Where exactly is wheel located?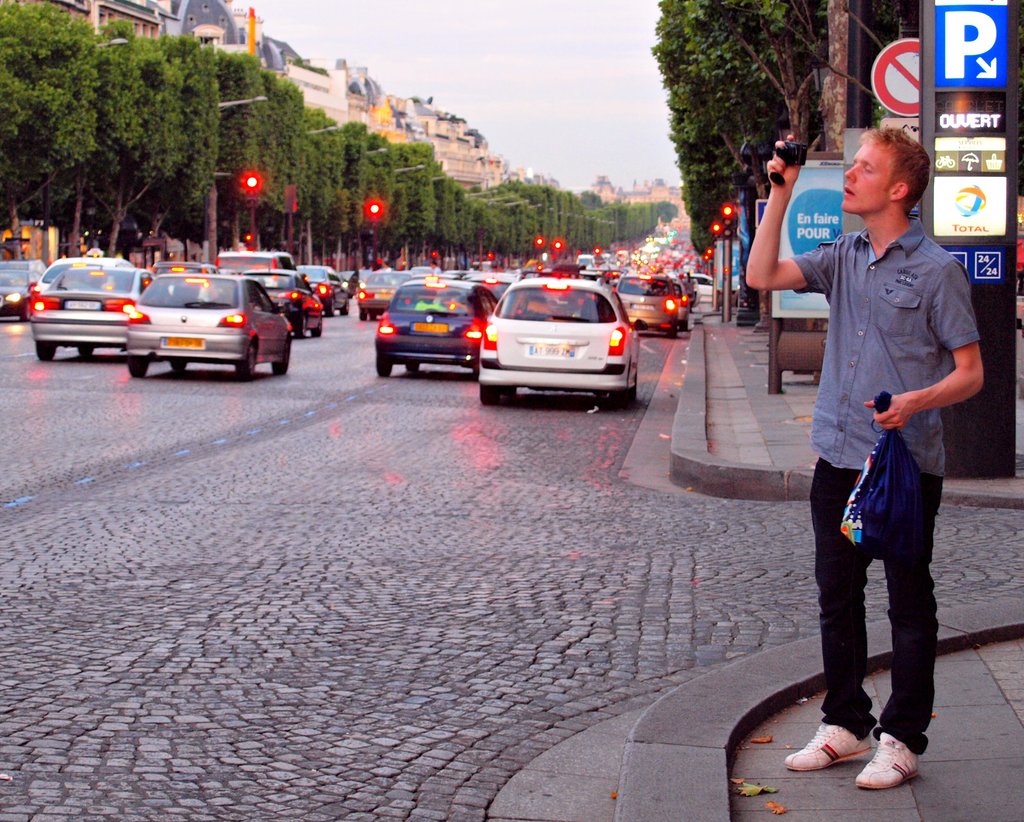
Its bounding box is bbox(629, 374, 637, 399).
